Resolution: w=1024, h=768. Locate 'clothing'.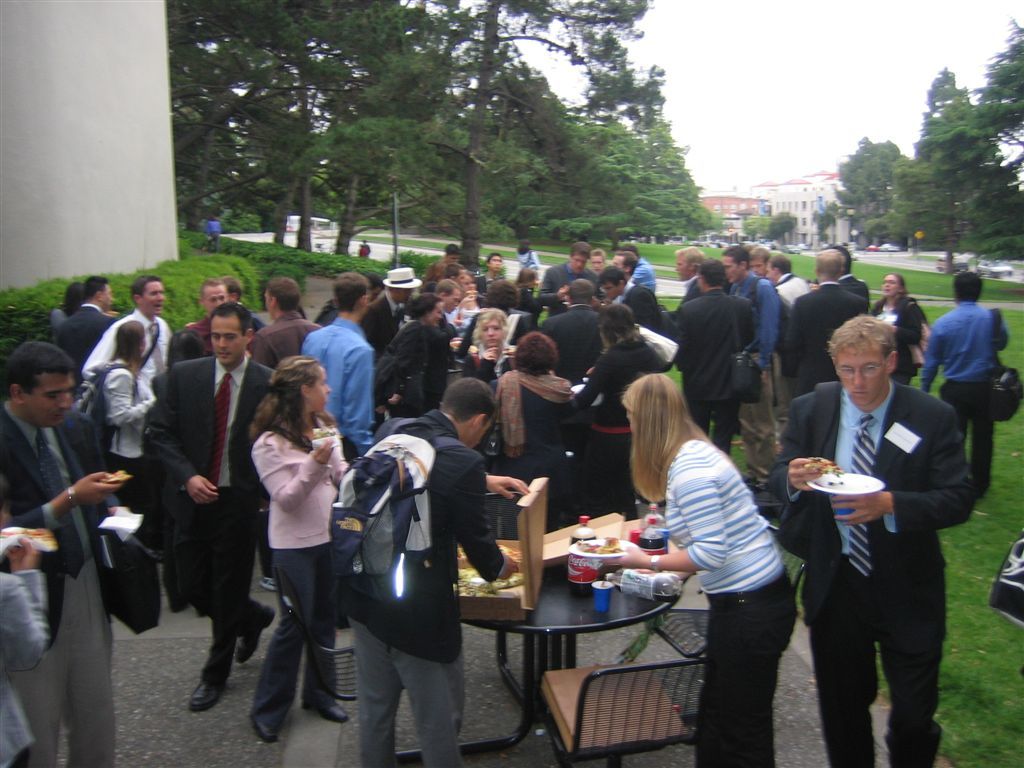
476:345:511:393.
